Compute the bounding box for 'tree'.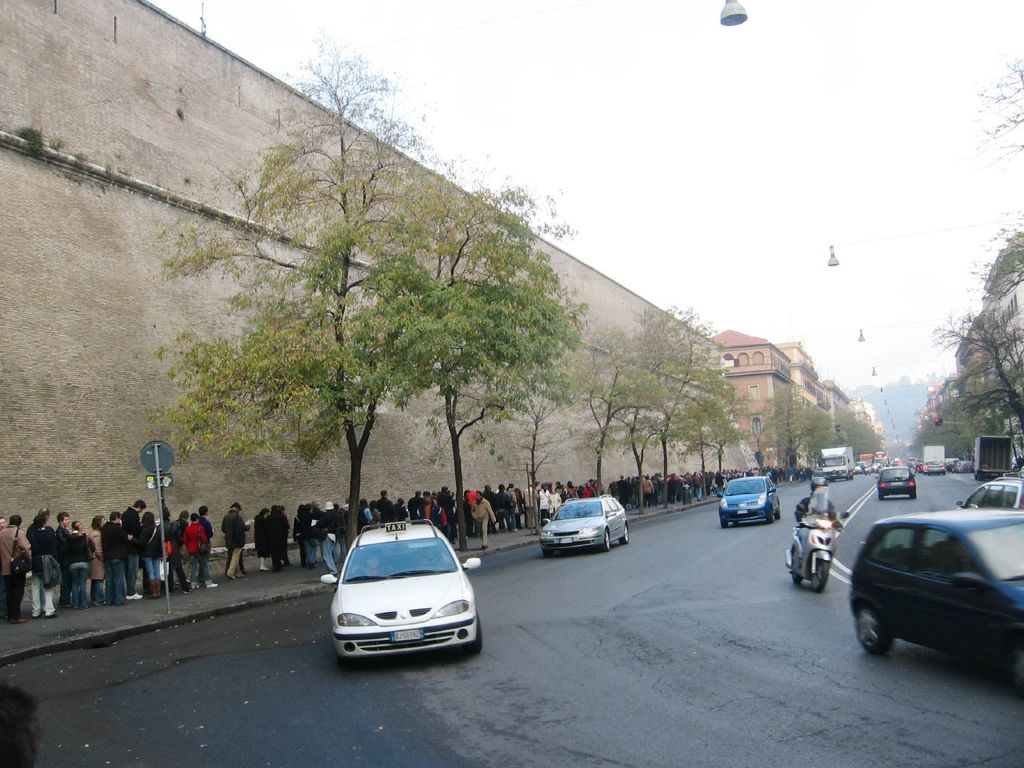
(754,390,832,466).
